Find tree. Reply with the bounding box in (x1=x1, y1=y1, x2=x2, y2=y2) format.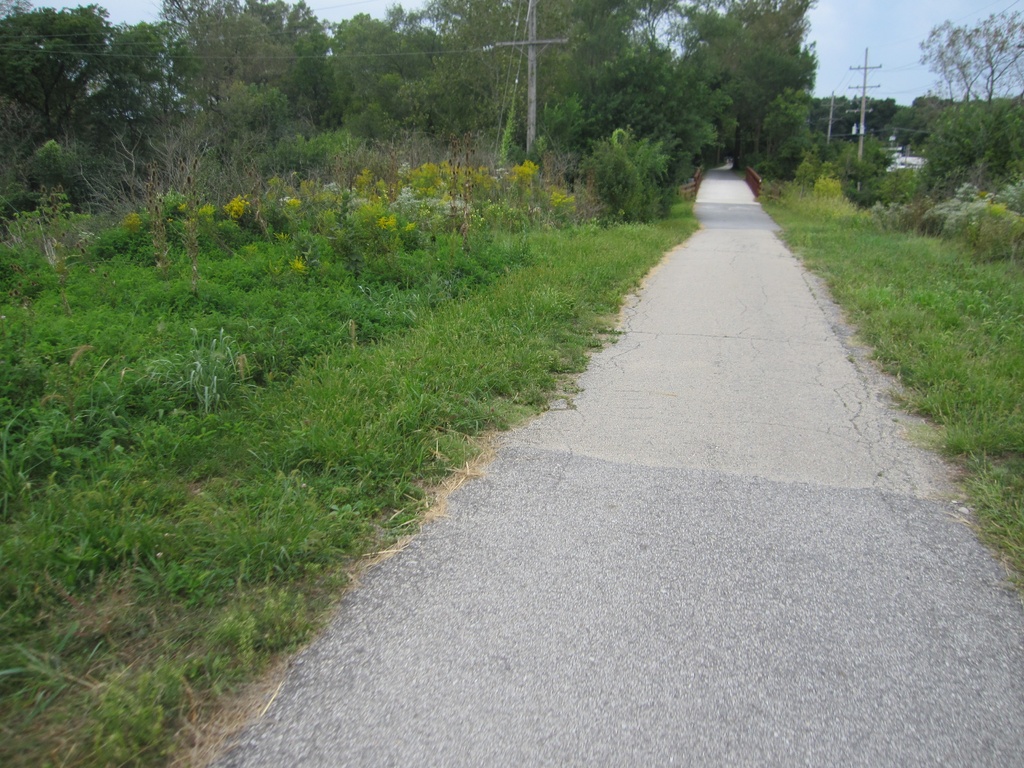
(x1=933, y1=105, x2=1023, y2=184).
